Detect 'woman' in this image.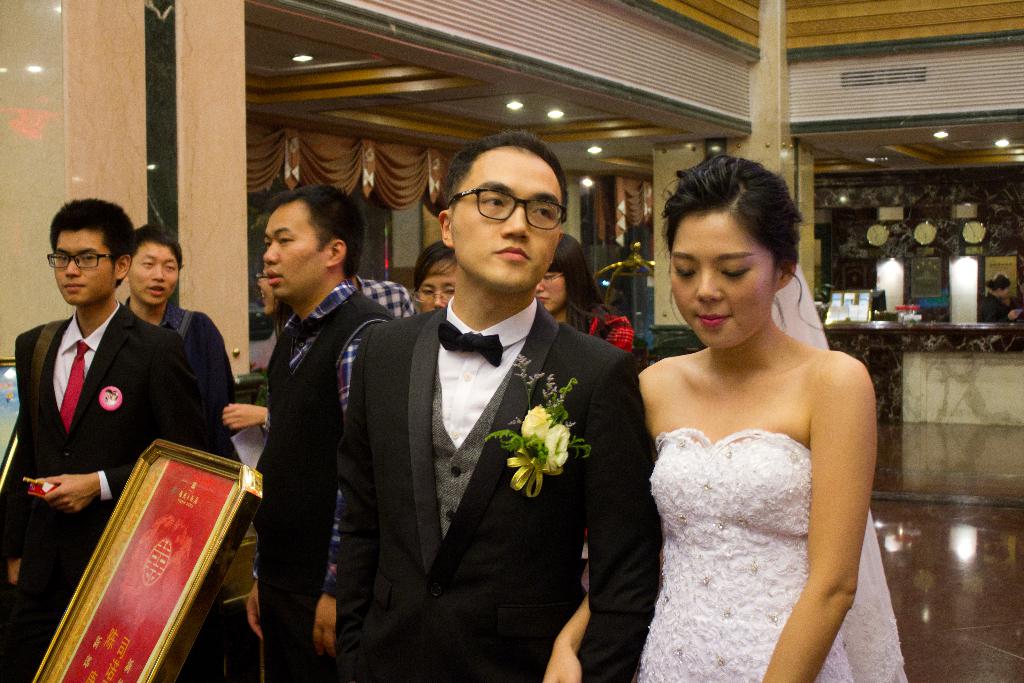
Detection: BBox(413, 238, 456, 320).
